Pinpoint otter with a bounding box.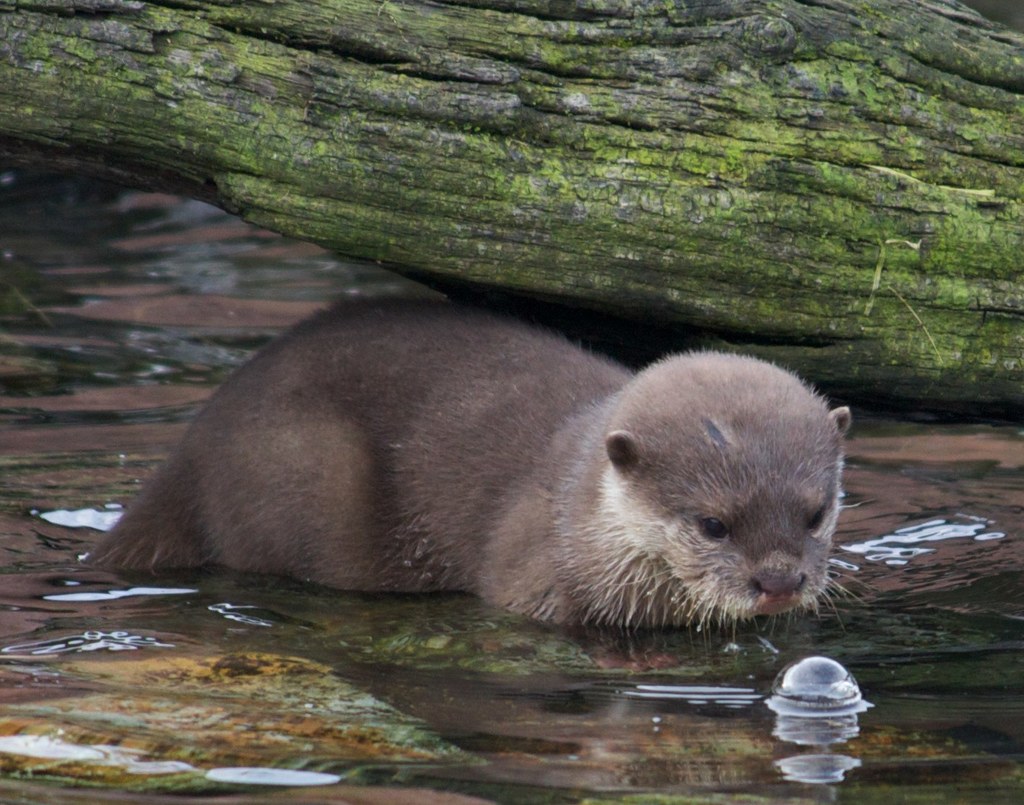
(32,288,859,665).
